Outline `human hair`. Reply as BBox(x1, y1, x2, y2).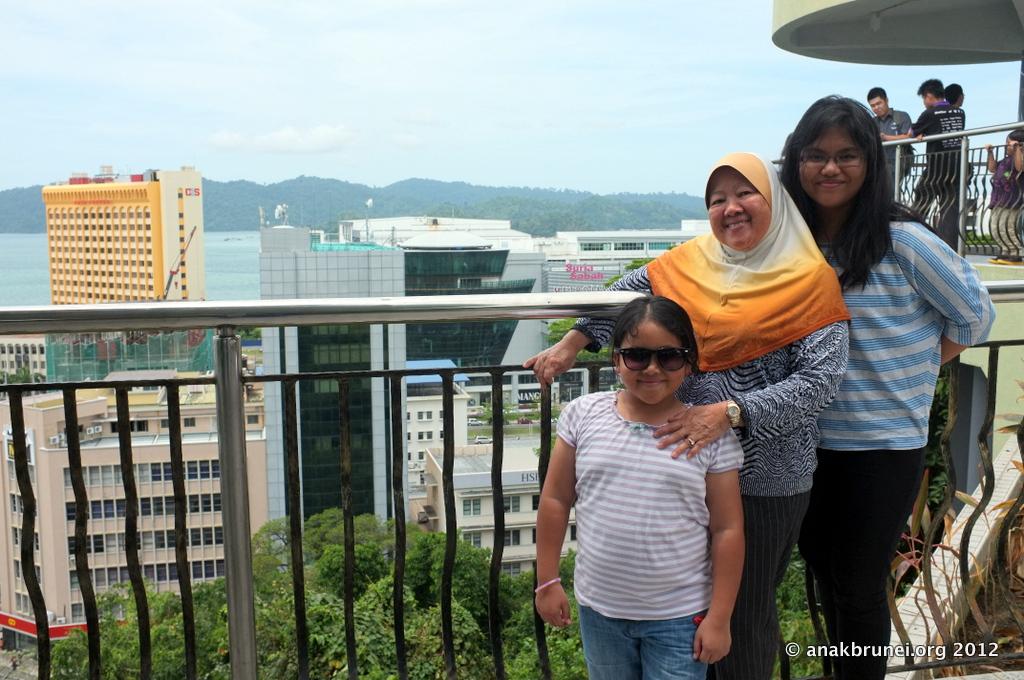
BBox(916, 79, 947, 101).
